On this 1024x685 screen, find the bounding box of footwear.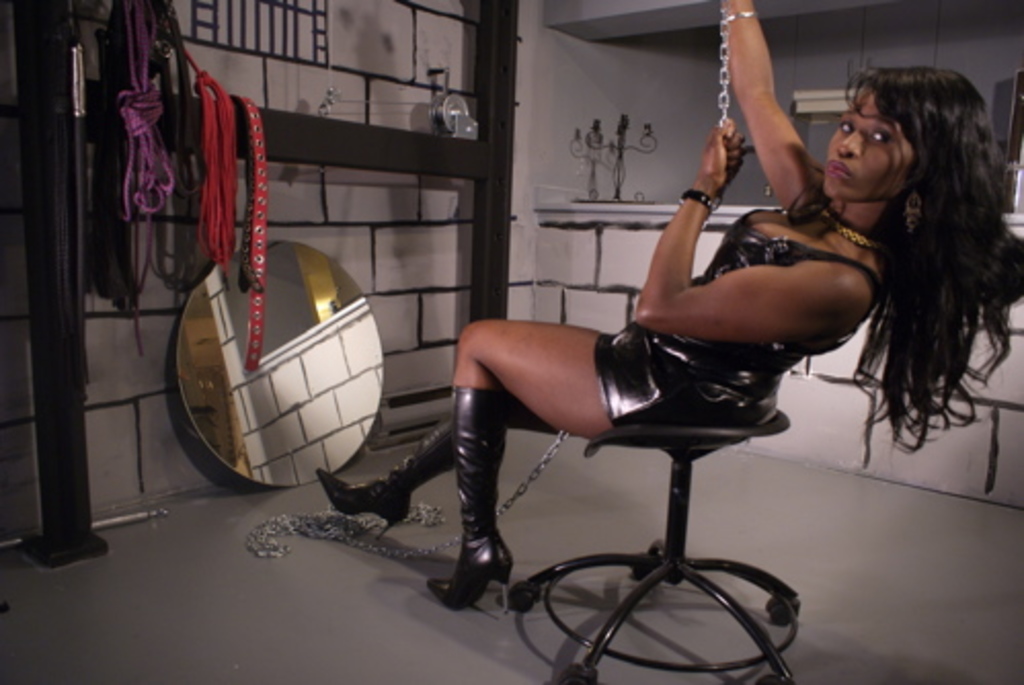
Bounding box: bbox=(437, 359, 521, 656).
